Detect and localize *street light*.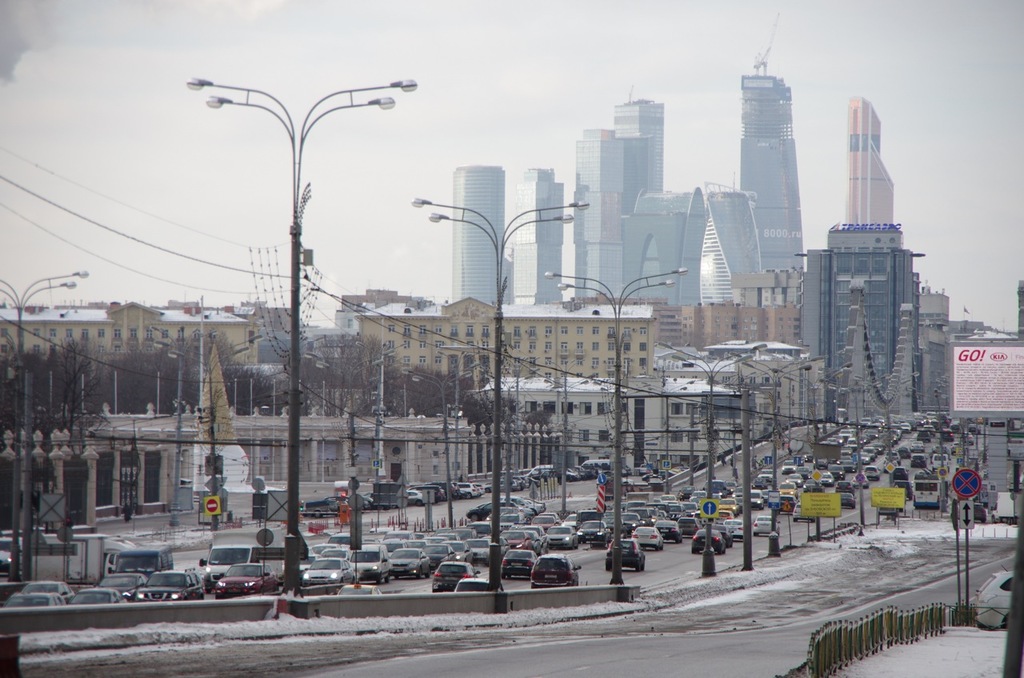
Localized at detection(157, 332, 264, 532).
